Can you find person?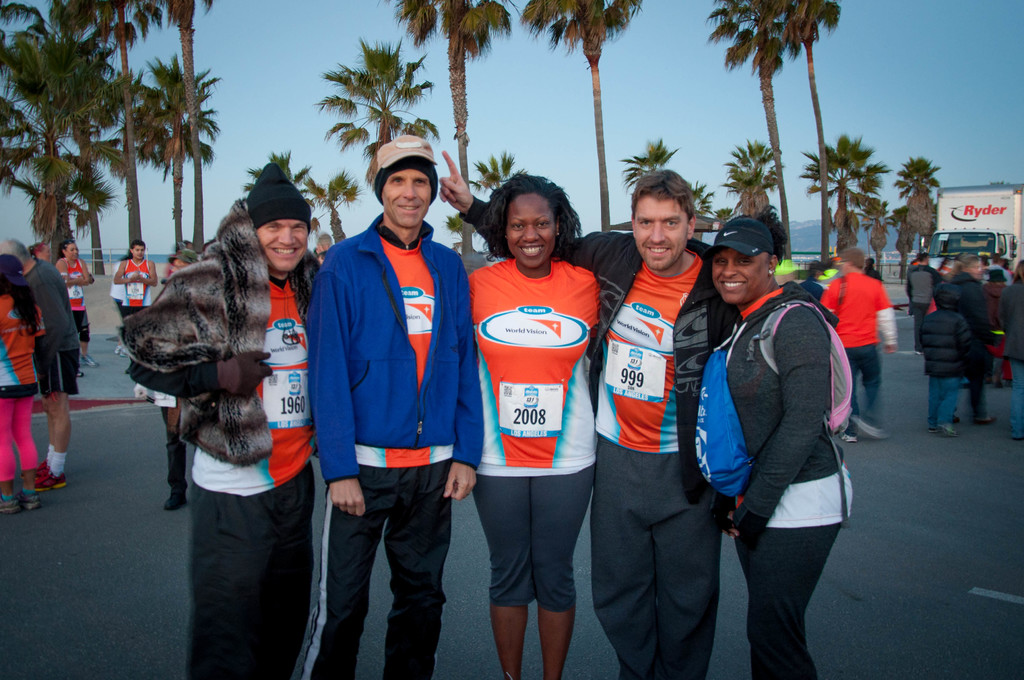
Yes, bounding box: <box>990,257,1021,434</box>.
